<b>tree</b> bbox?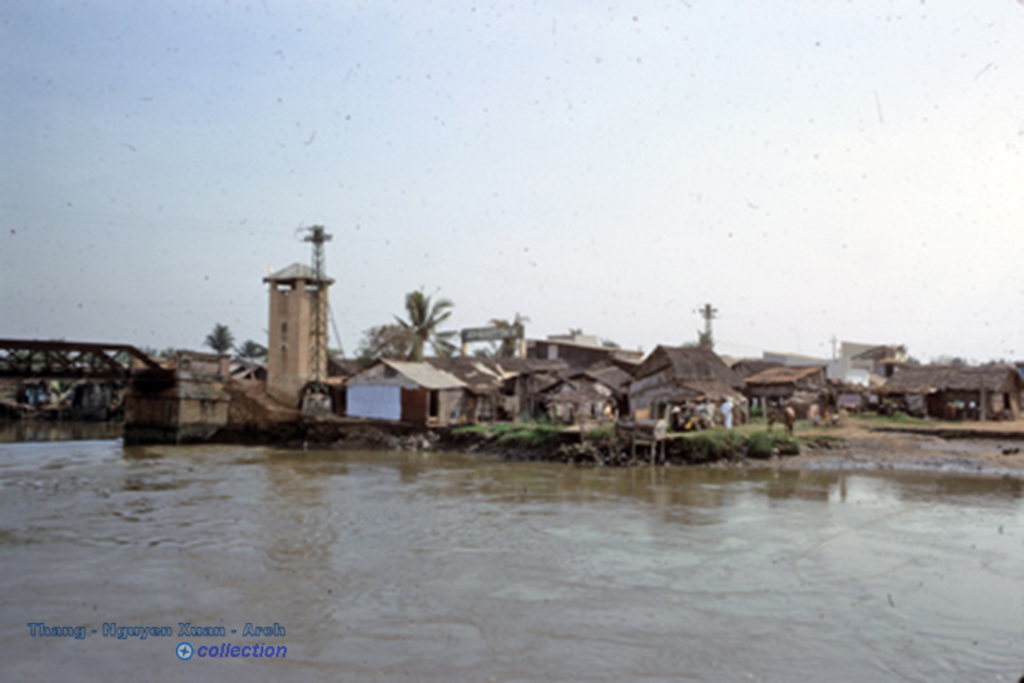
(692, 303, 724, 355)
